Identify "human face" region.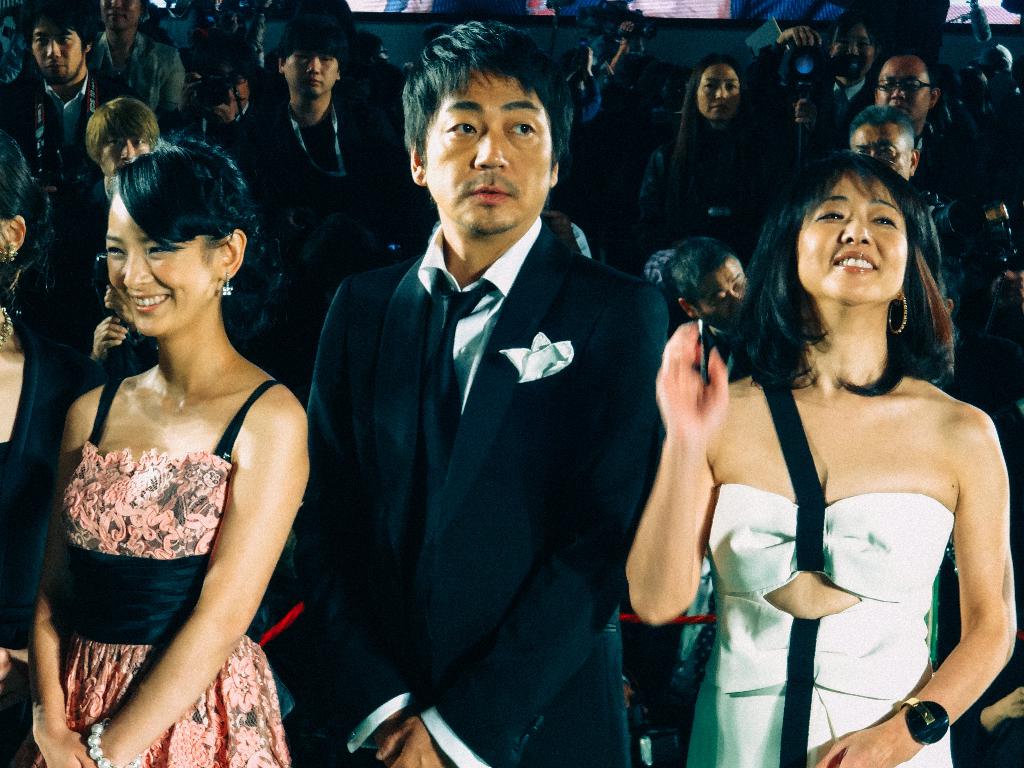
Region: box=[796, 168, 906, 311].
